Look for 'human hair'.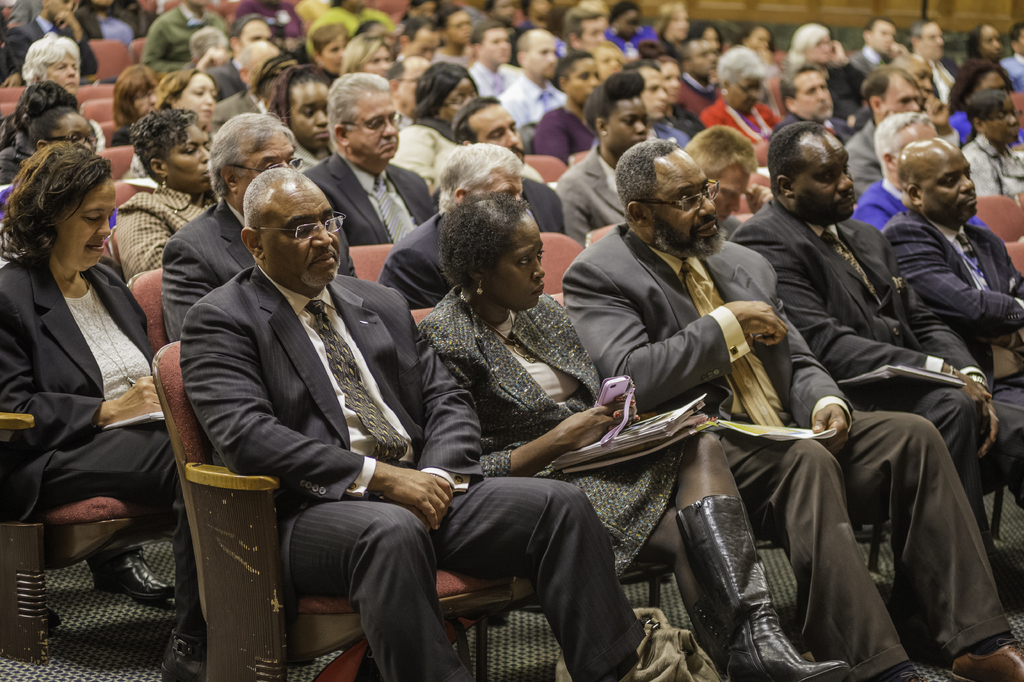
Found: {"x1": 440, "y1": 142, "x2": 526, "y2": 207}.
